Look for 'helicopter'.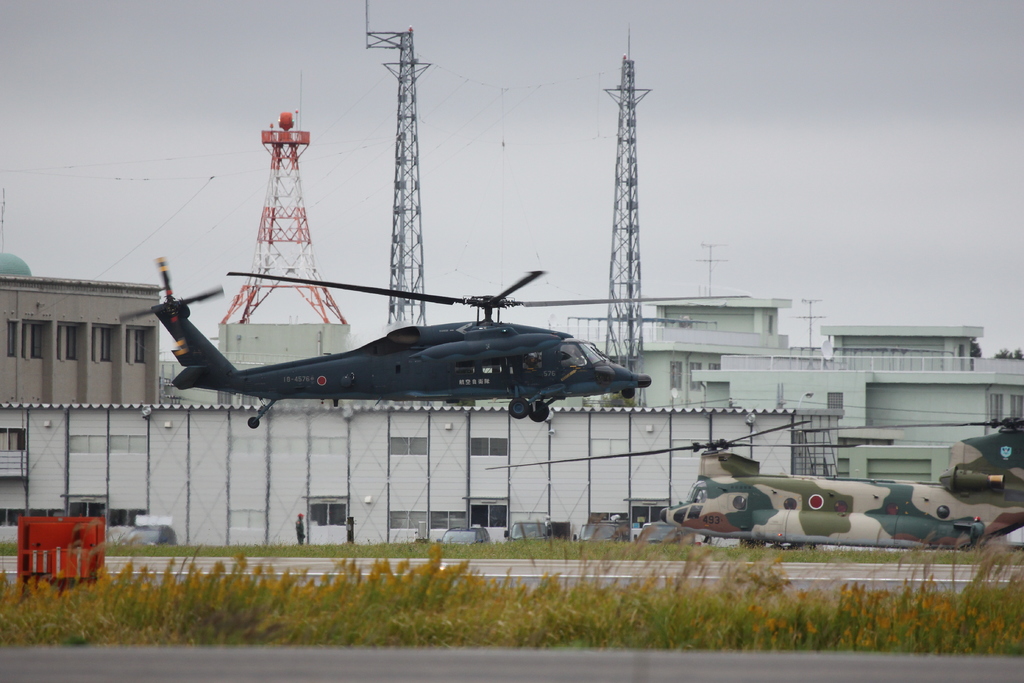
Found: left=484, top=419, right=1023, bottom=554.
